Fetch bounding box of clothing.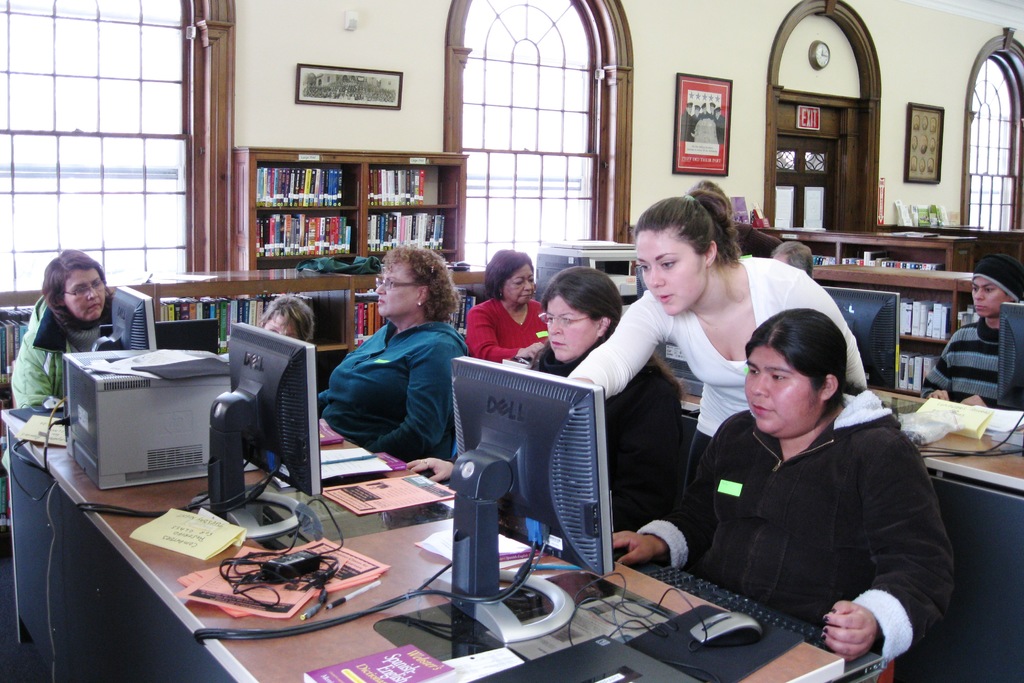
Bbox: bbox=[910, 305, 1023, 405].
